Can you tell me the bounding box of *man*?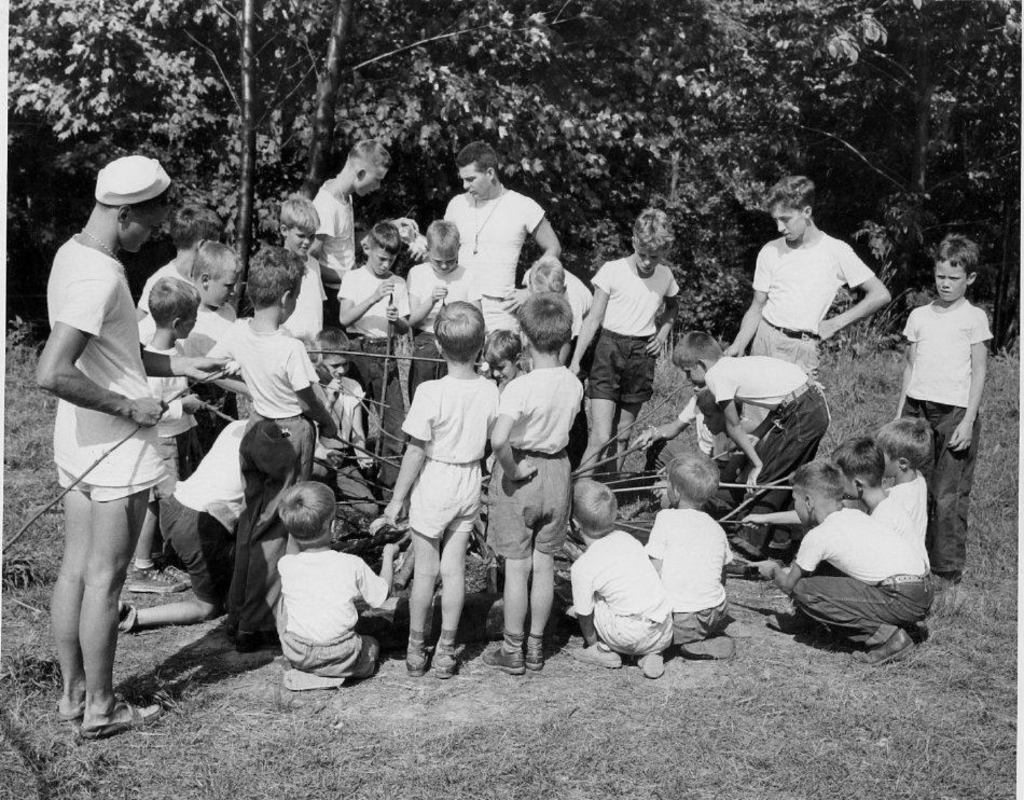
(x1=307, y1=142, x2=392, y2=322).
